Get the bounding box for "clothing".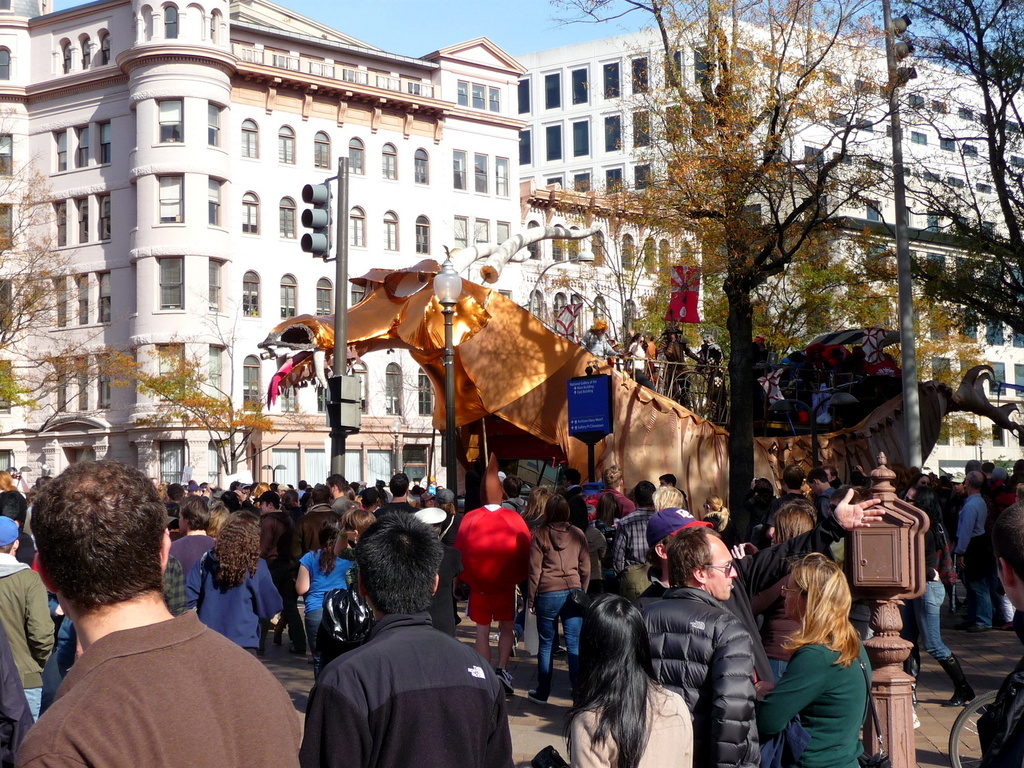
region(952, 493, 993, 628).
